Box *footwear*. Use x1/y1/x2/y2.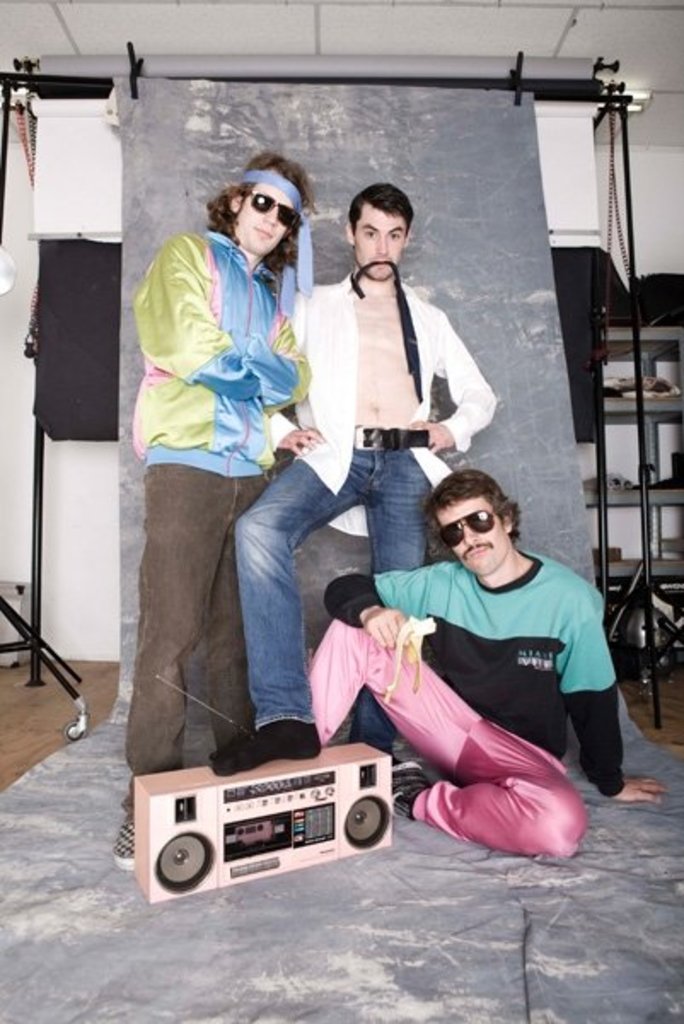
389/756/425/823.
